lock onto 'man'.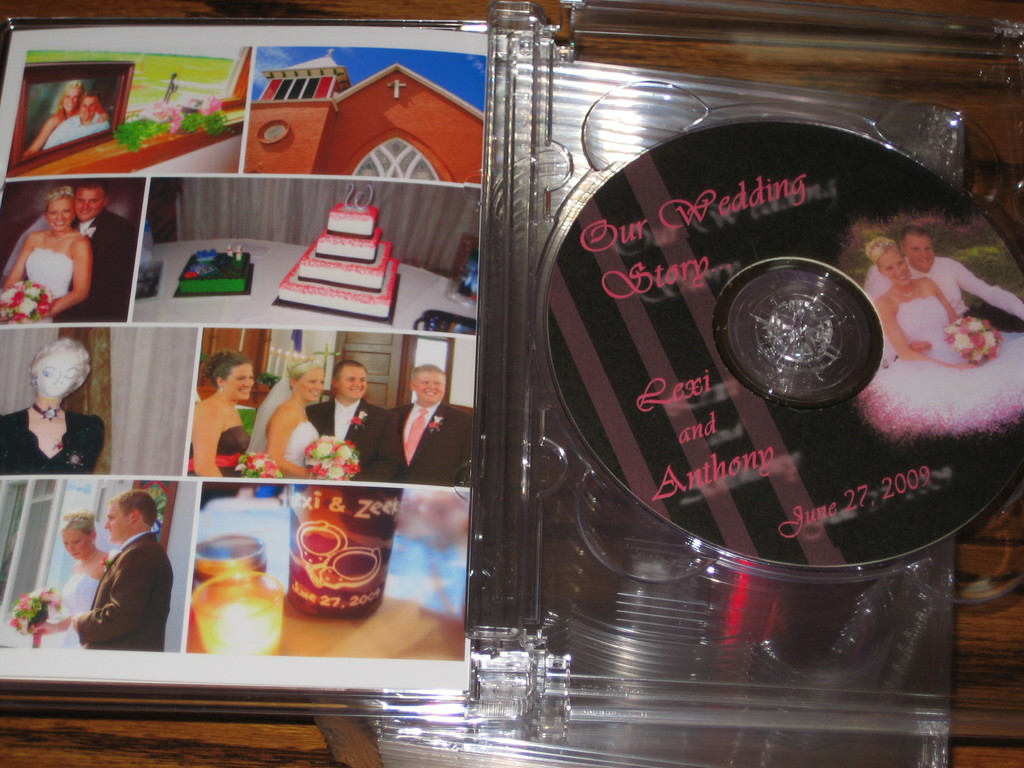
Locked: pyautogui.locateOnScreen(54, 182, 148, 324).
